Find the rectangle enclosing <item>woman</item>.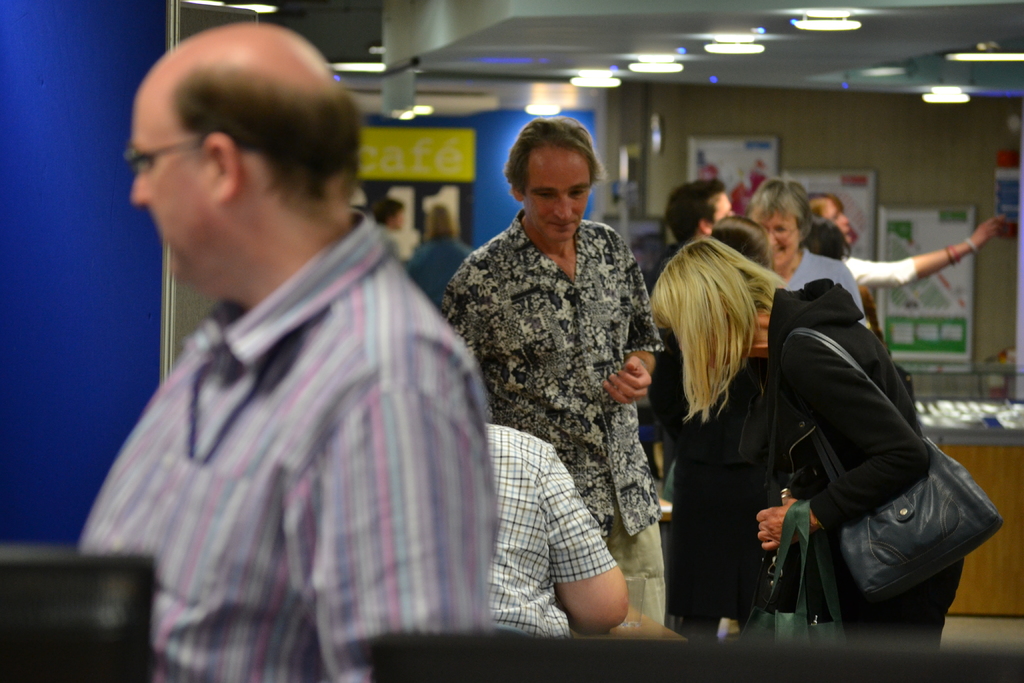
{"x1": 745, "y1": 173, "x2": 870, "y2": 327}.
